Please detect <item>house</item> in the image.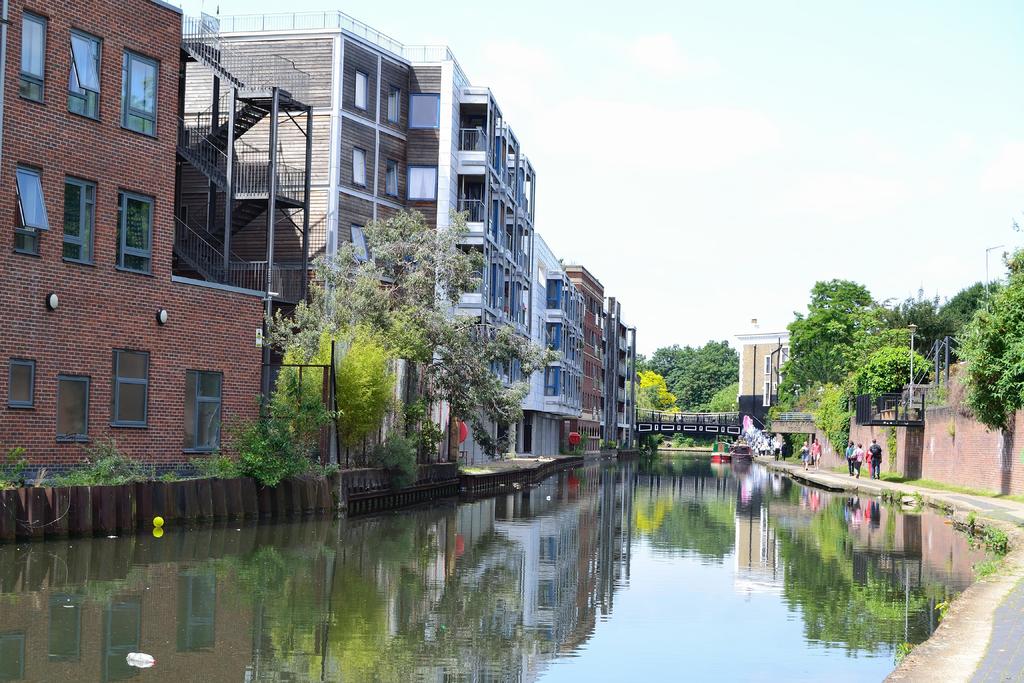
[left=177, top=1, right=522, bottom=473].
